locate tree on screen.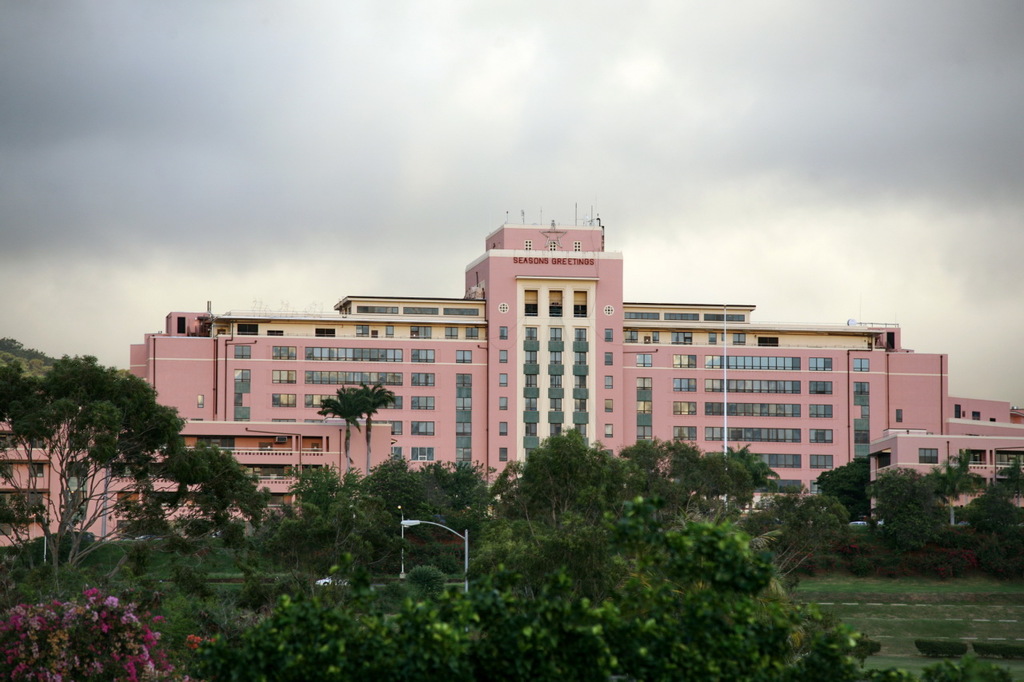
On screen at box(712, 444, 782, 513).
